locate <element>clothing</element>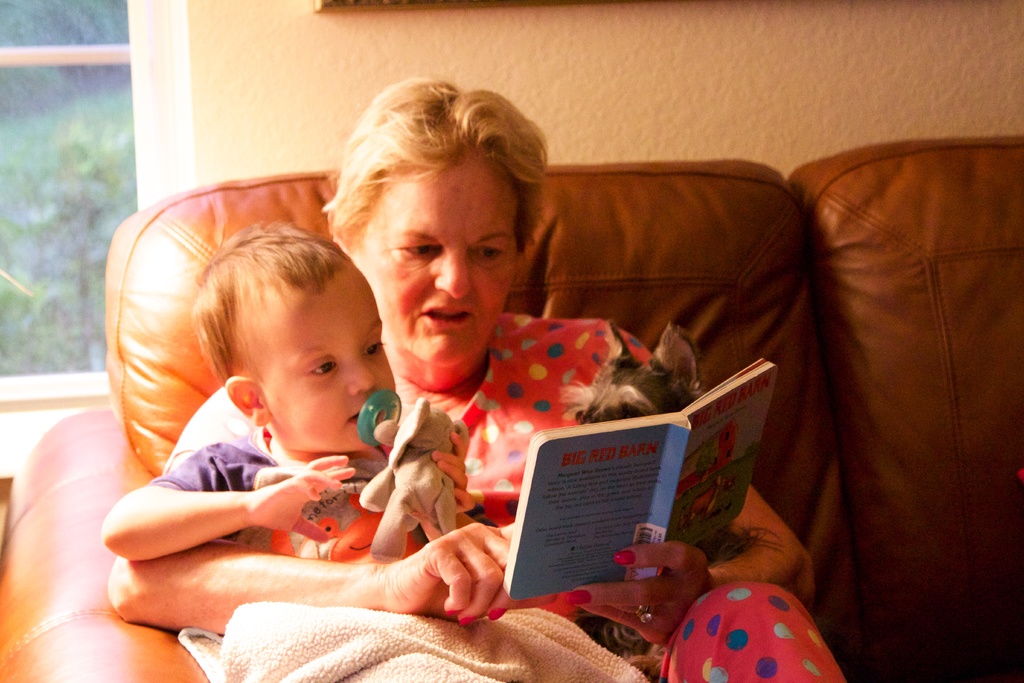
l=154, t=391, r=571, b=628
